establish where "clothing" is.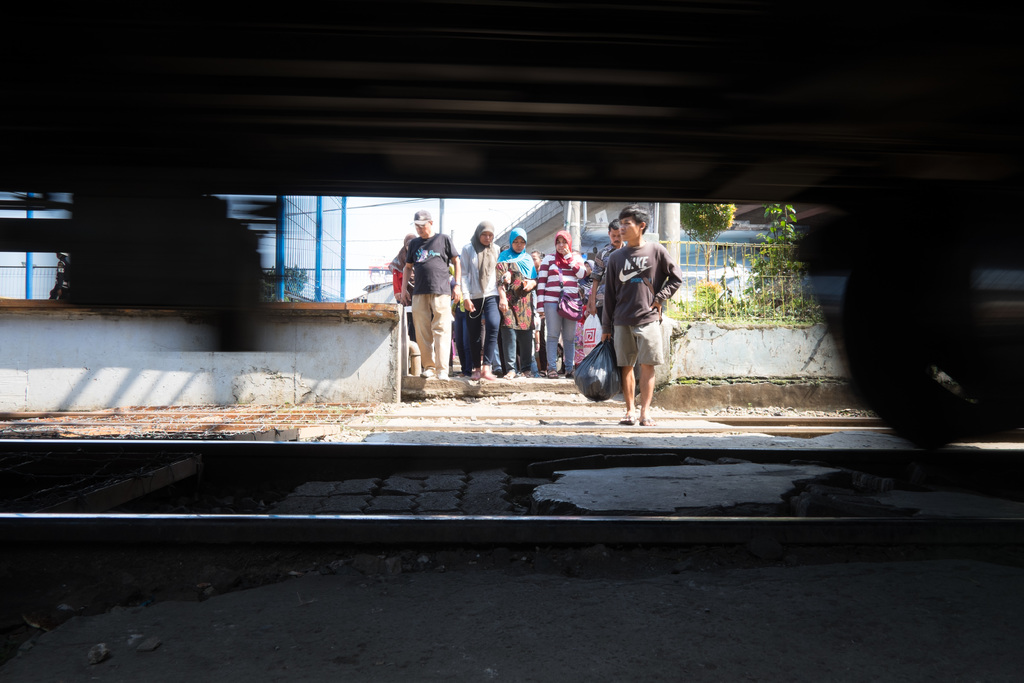
Established at x1=444, y1=264, x2=459, y2=356.
